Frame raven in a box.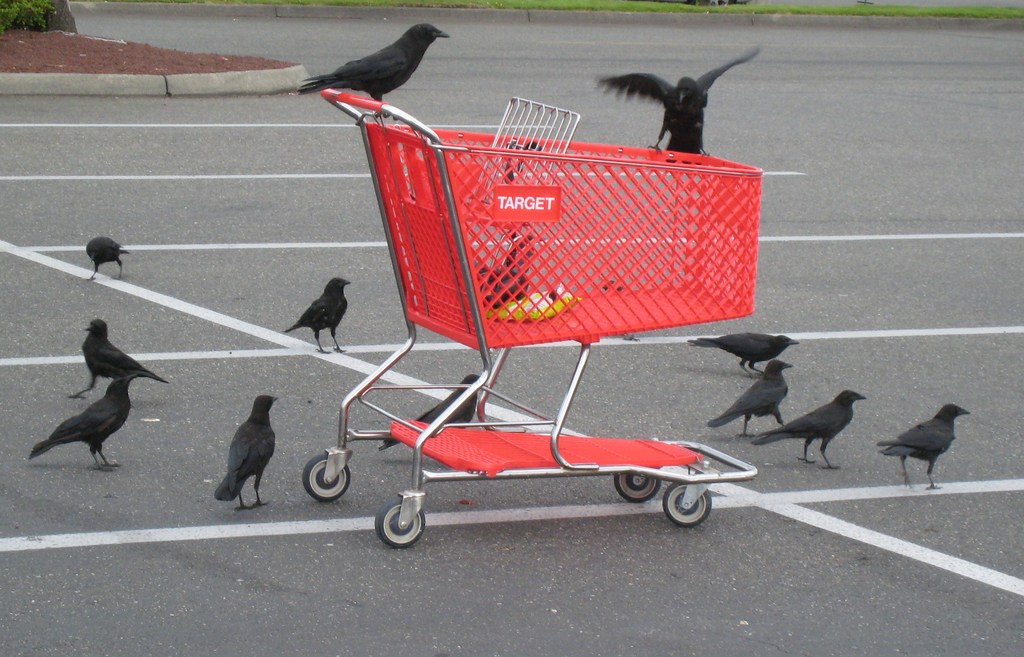
box(207, 389, 282, 519).
